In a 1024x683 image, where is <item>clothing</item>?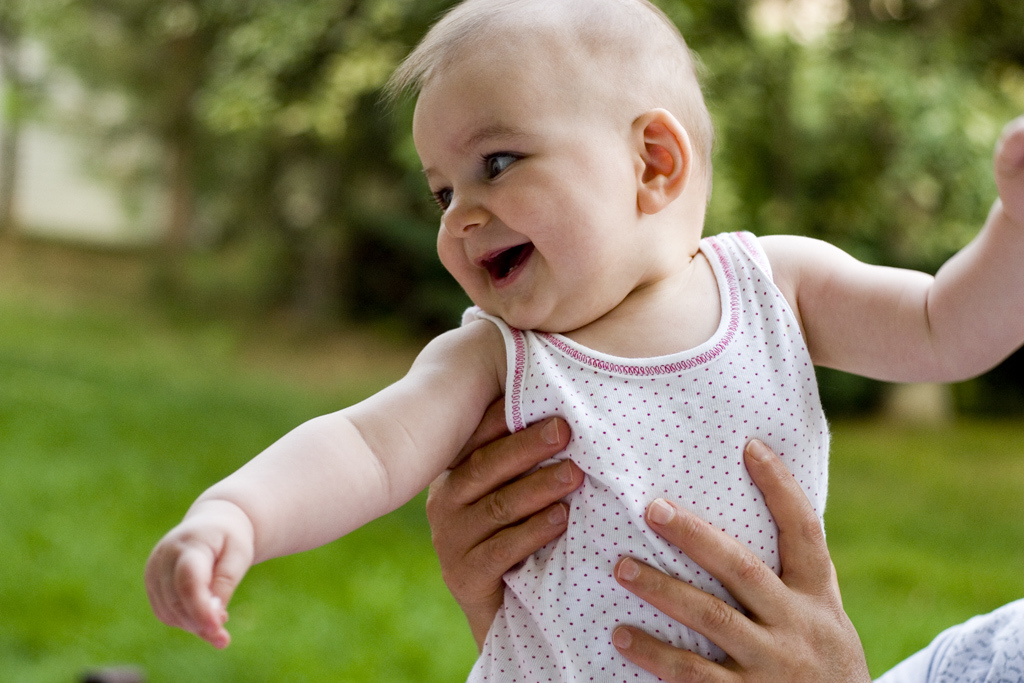
<box>871,601,1023,682</box>.
